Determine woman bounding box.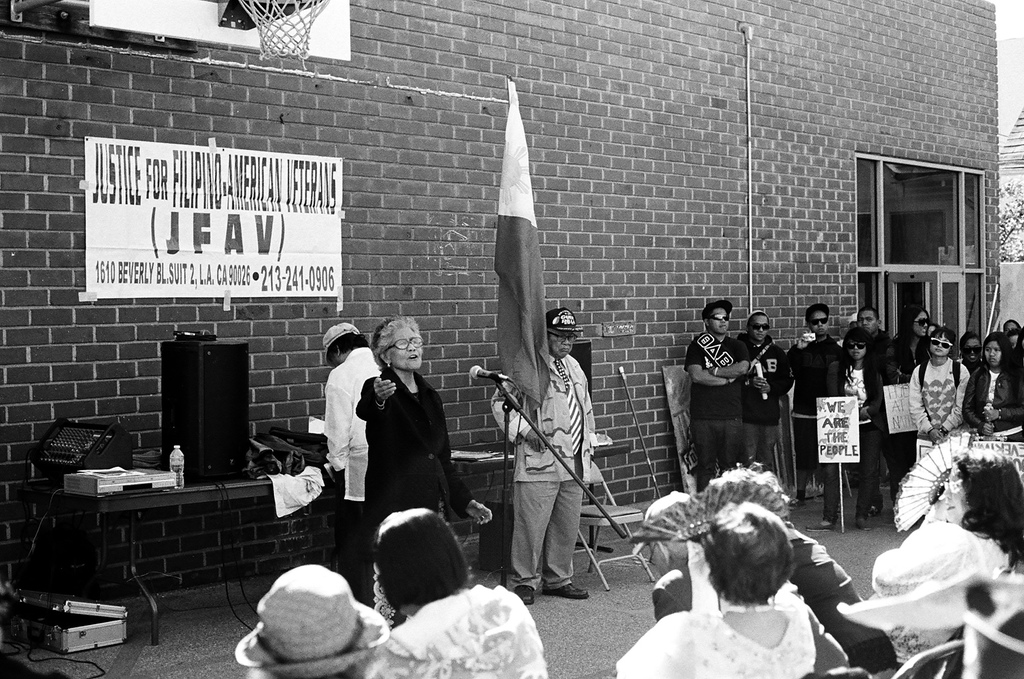
Determined: [left=620, top=497, right=813, bottom=678].
